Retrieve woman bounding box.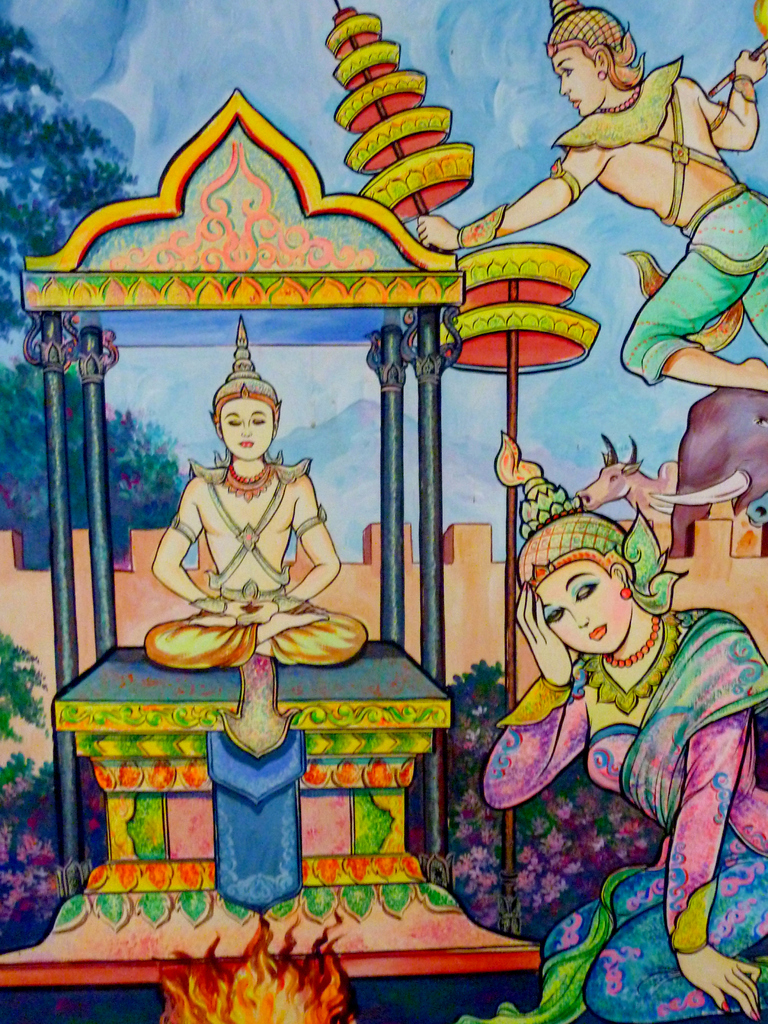
Bounding box: (x1=476, y1=465, x2=737, y2=972).
